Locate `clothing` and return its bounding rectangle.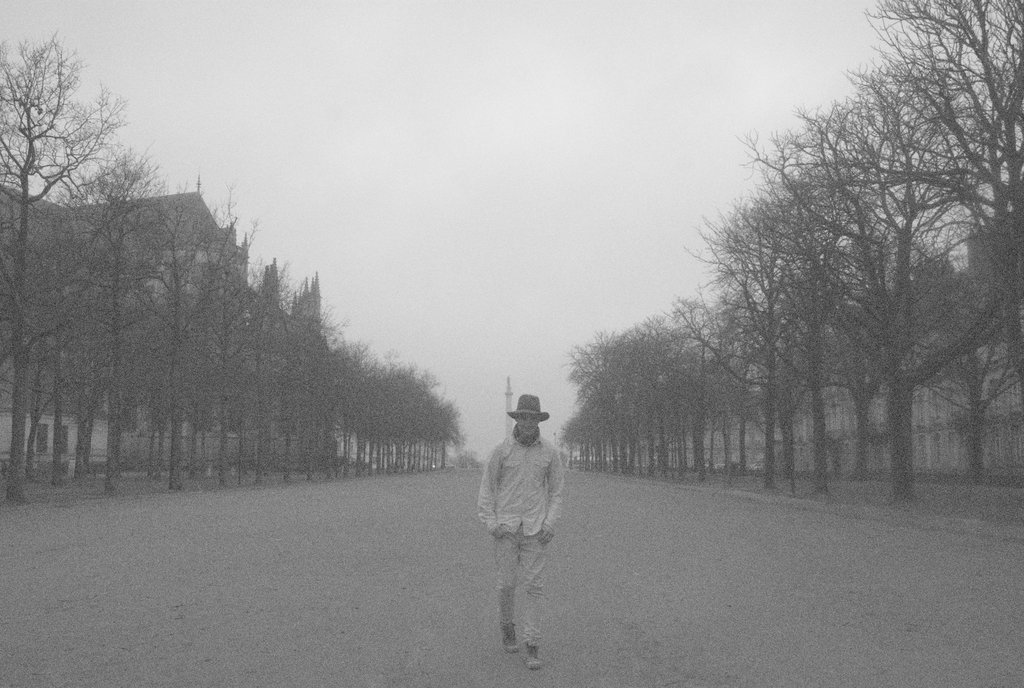
box=[472, 391, 573, 632].
